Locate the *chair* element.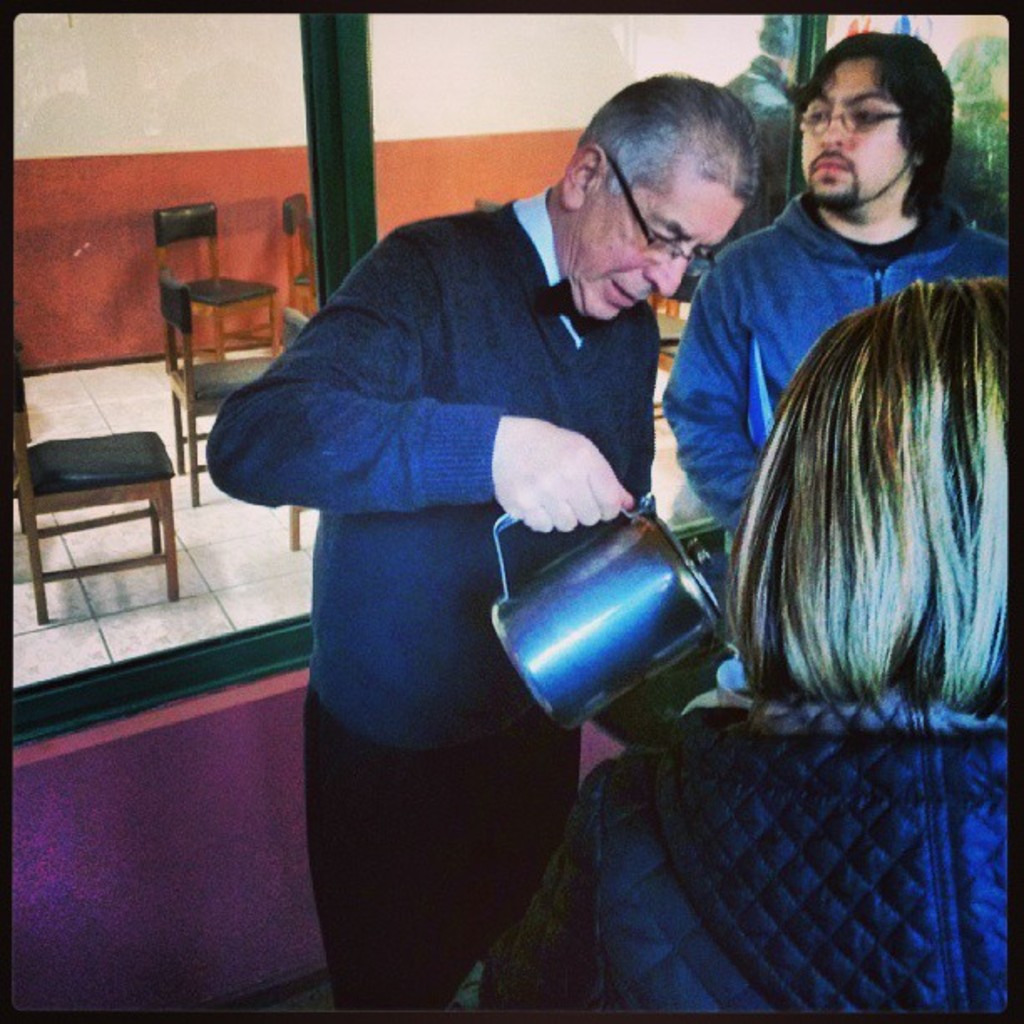
Element bbox: 156 204 286 358.
